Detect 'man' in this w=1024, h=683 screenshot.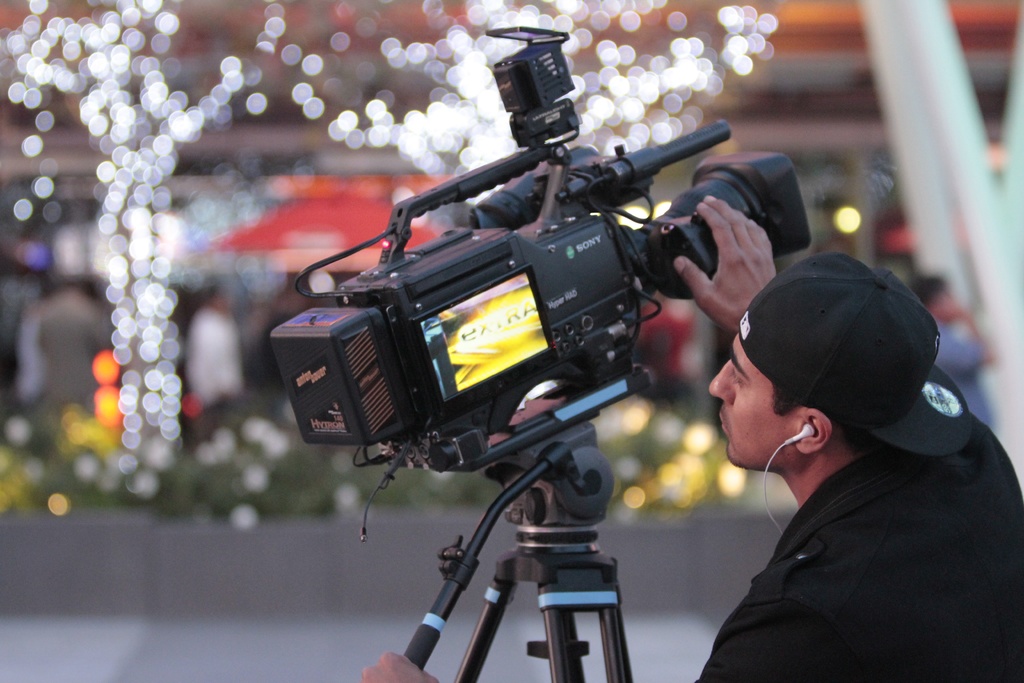
Detection: BBox(909, 273, 998, 431).
